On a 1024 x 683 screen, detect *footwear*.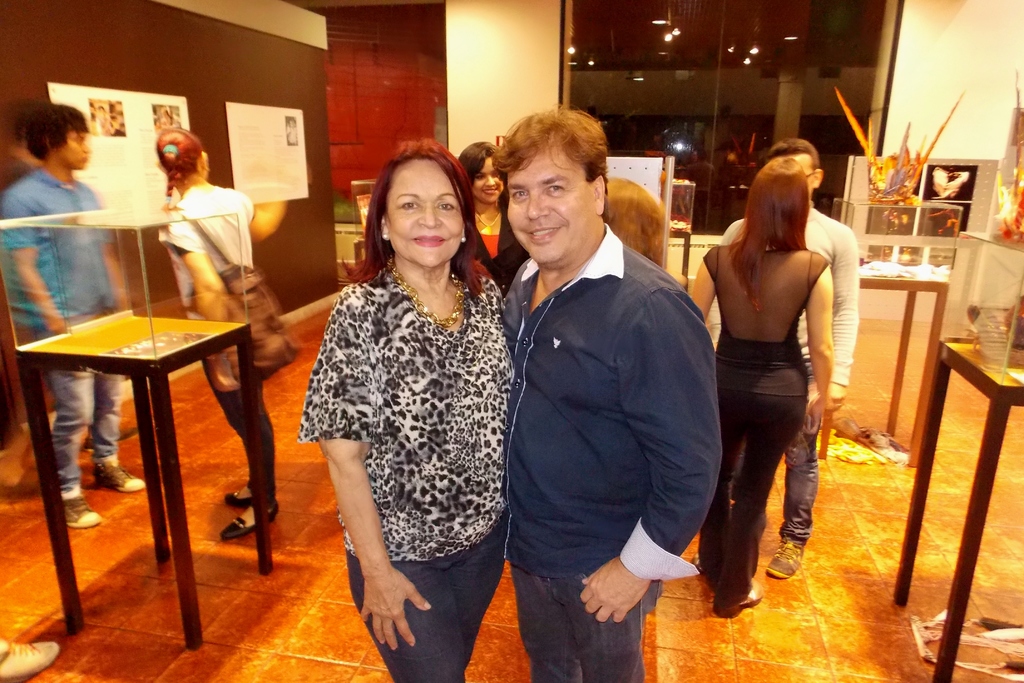
bbox(0, 635, 56, 682).
